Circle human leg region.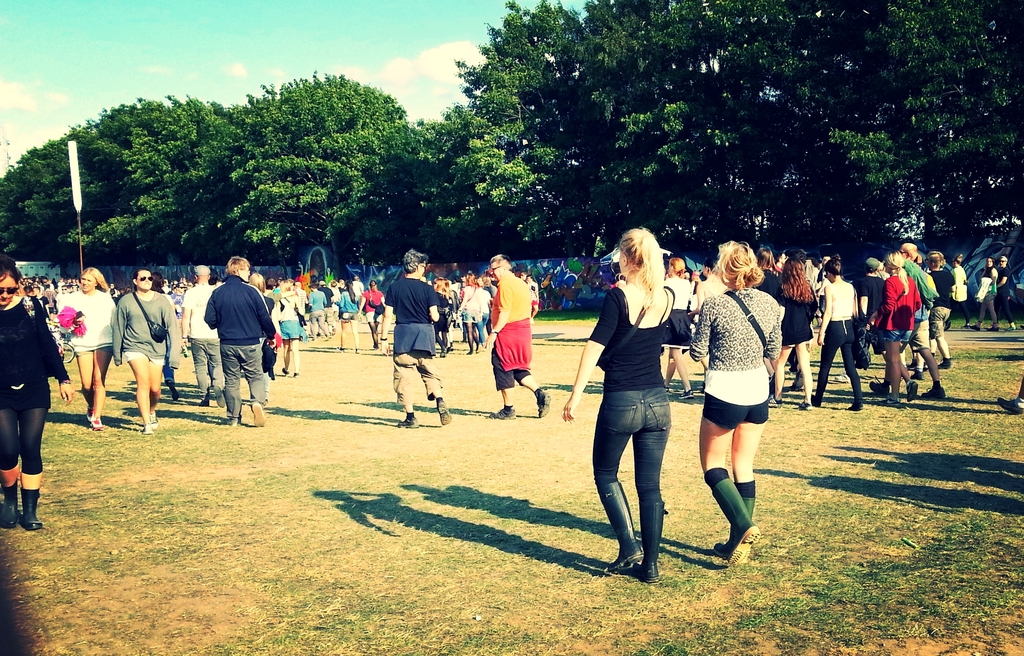
Region: [15, 388, 46, 532].
